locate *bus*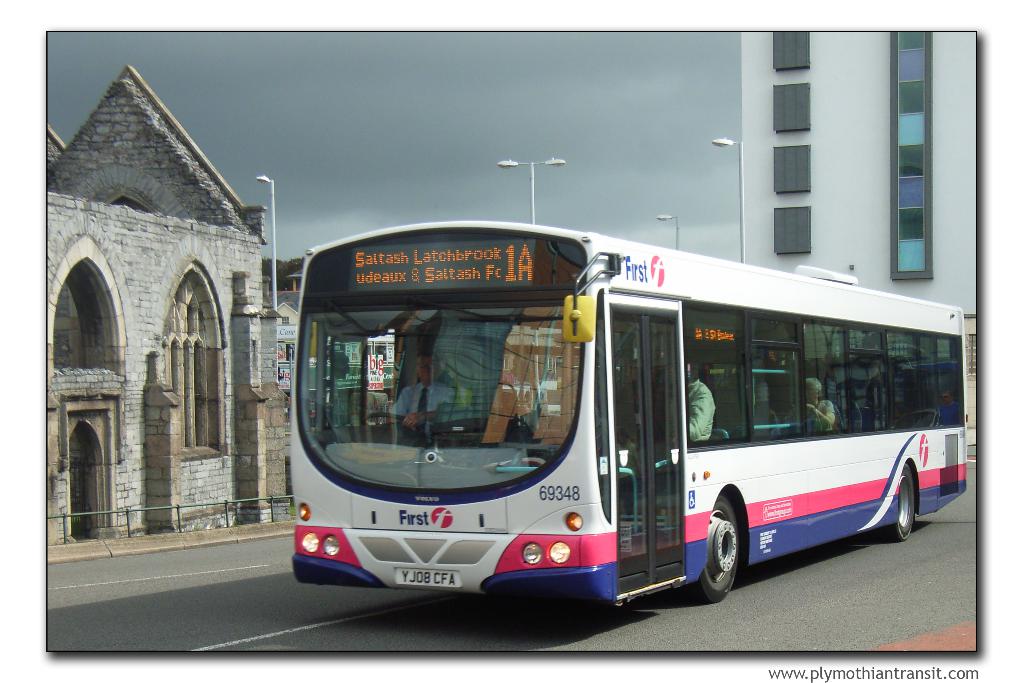
(278, 222, 969, 602)
